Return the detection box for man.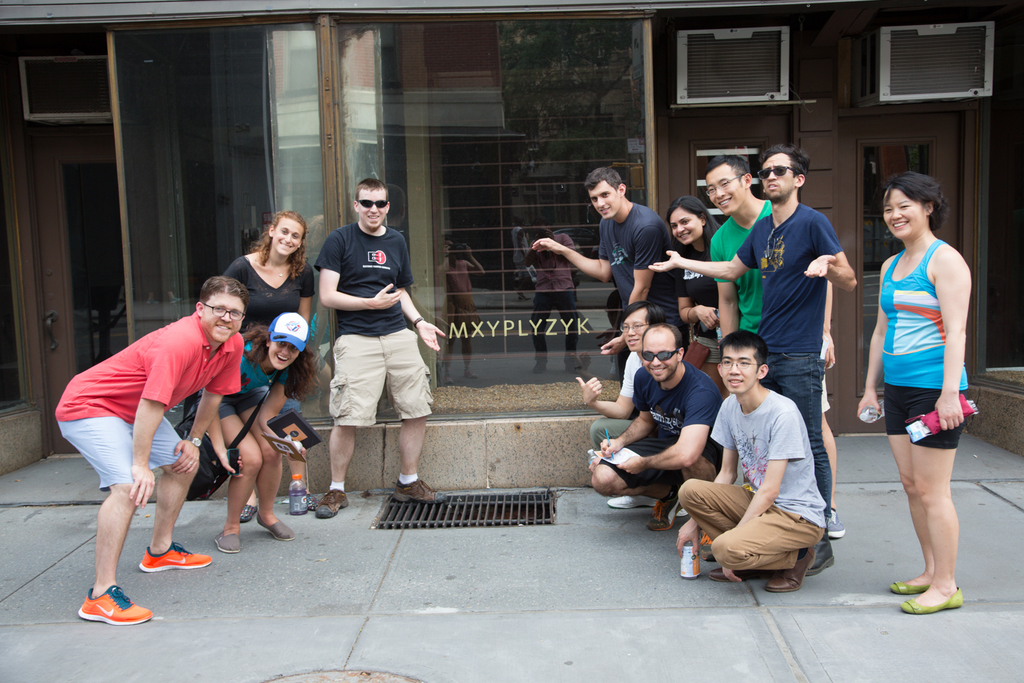
(left=703, top=154, right=842, bottom=535).
